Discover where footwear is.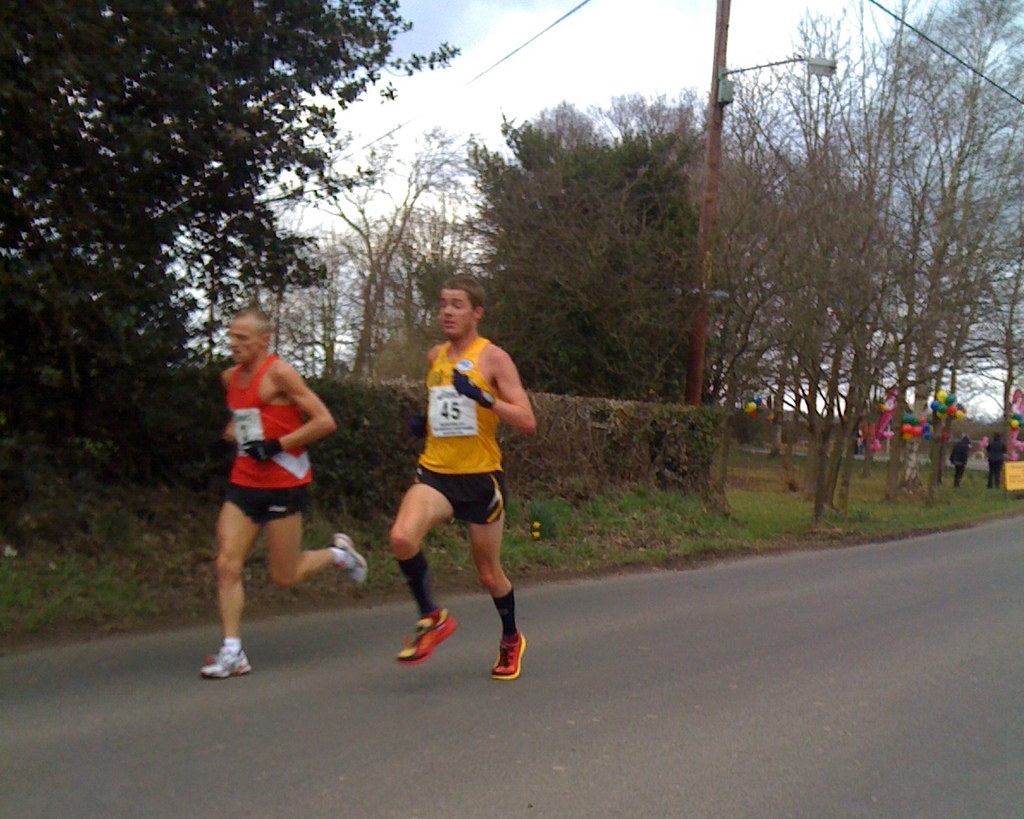
Discovered at crop(331, 532, 371, 576).
